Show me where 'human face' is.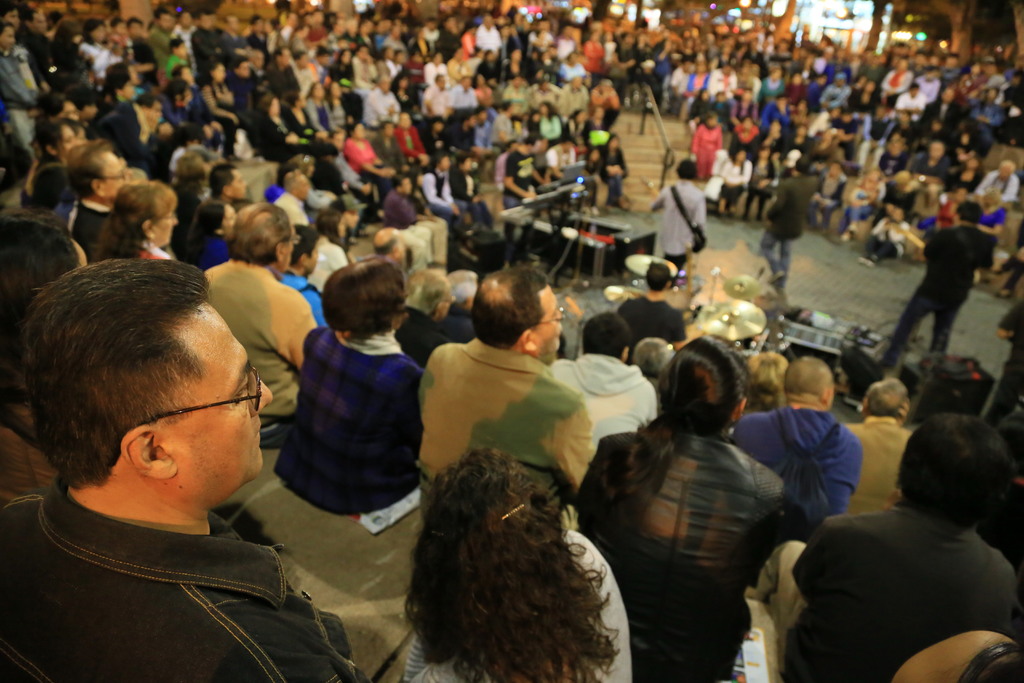
'human face' is at 432/26/433/31.
